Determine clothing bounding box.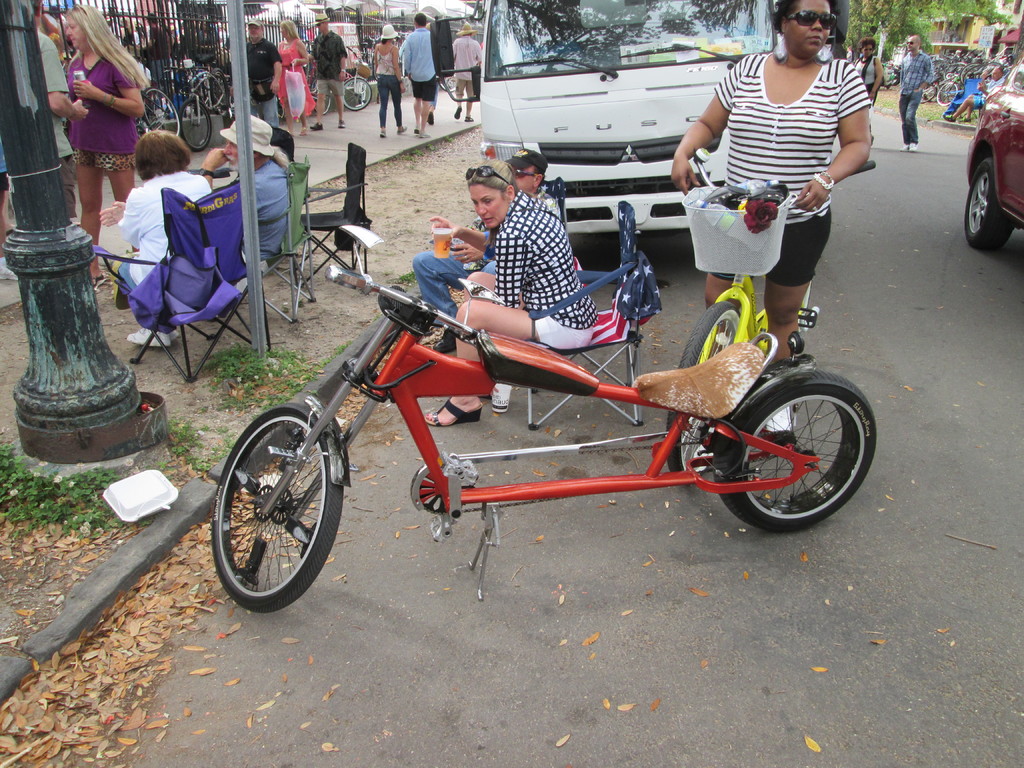
Determined: BBox(688, 34, 864, 285).
